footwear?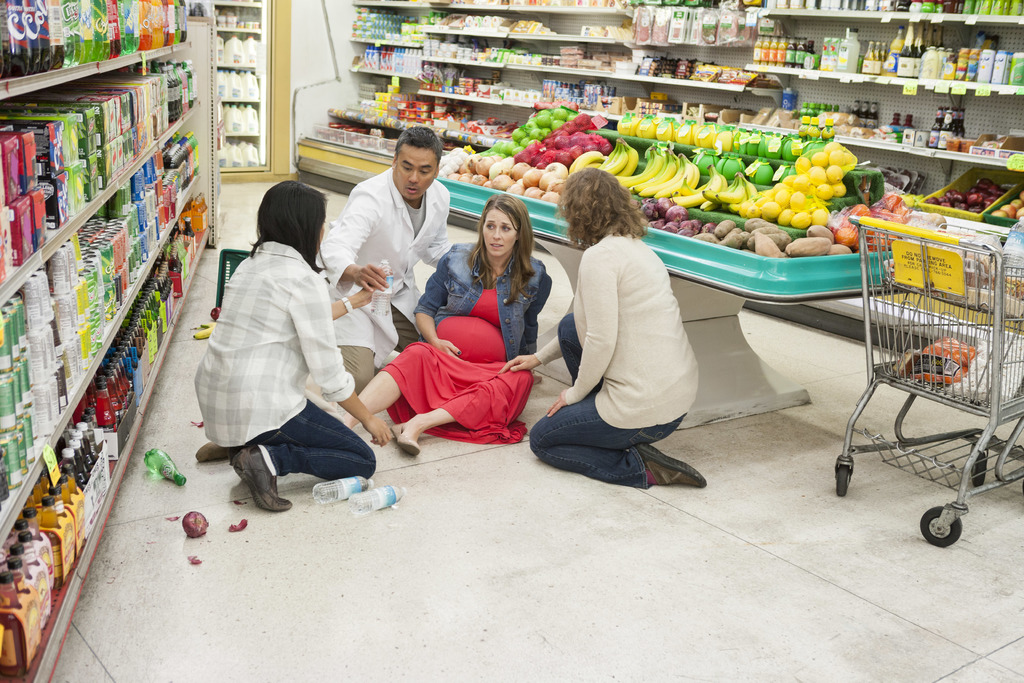
[x1=389, y1=423, x2=422, y2=457]
